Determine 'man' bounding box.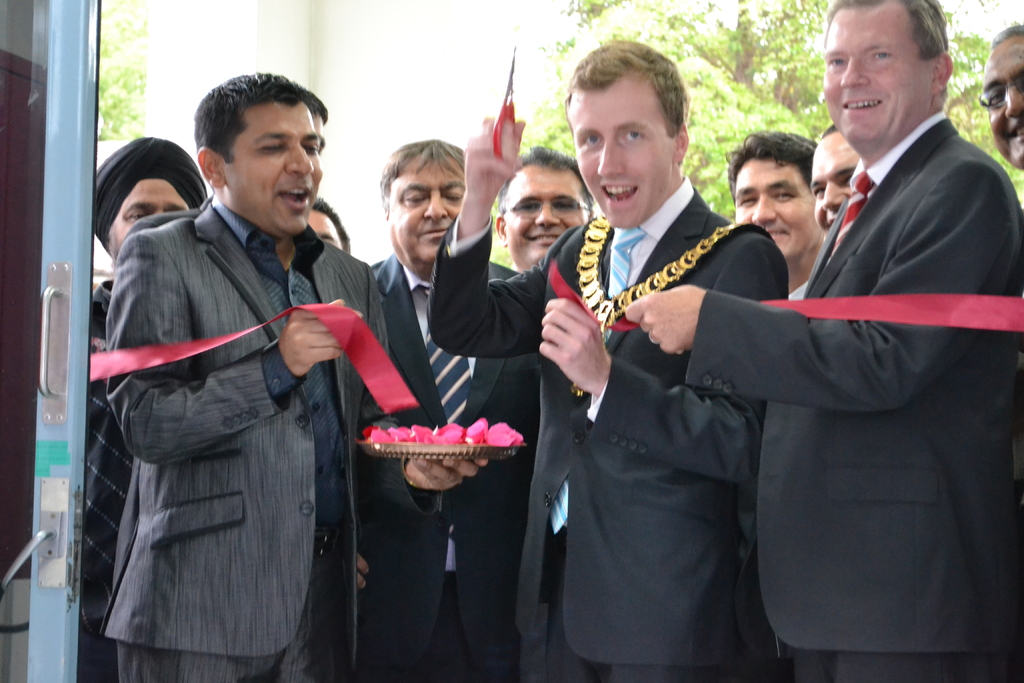
Determined: 356 136 539 682.
